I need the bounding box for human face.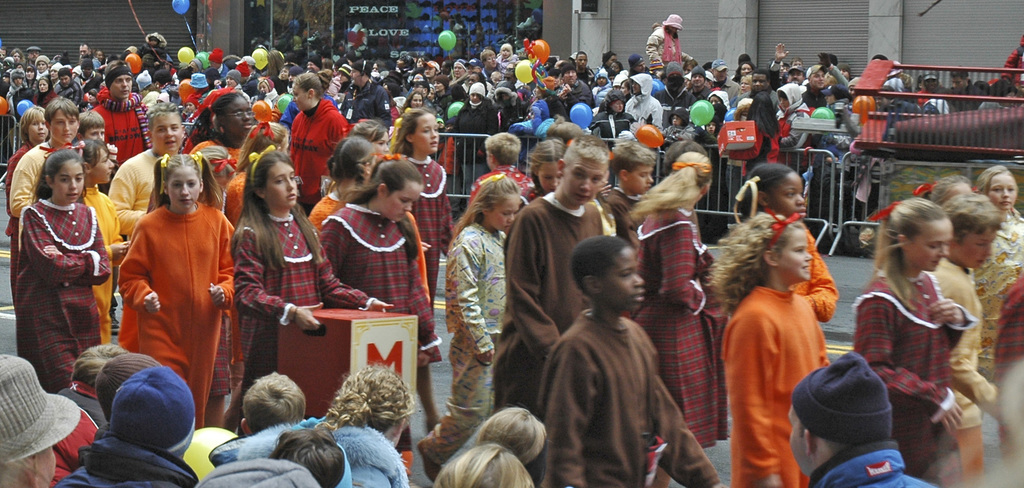
Here it is: (left=788, top=71, right=805, bottom=85).
